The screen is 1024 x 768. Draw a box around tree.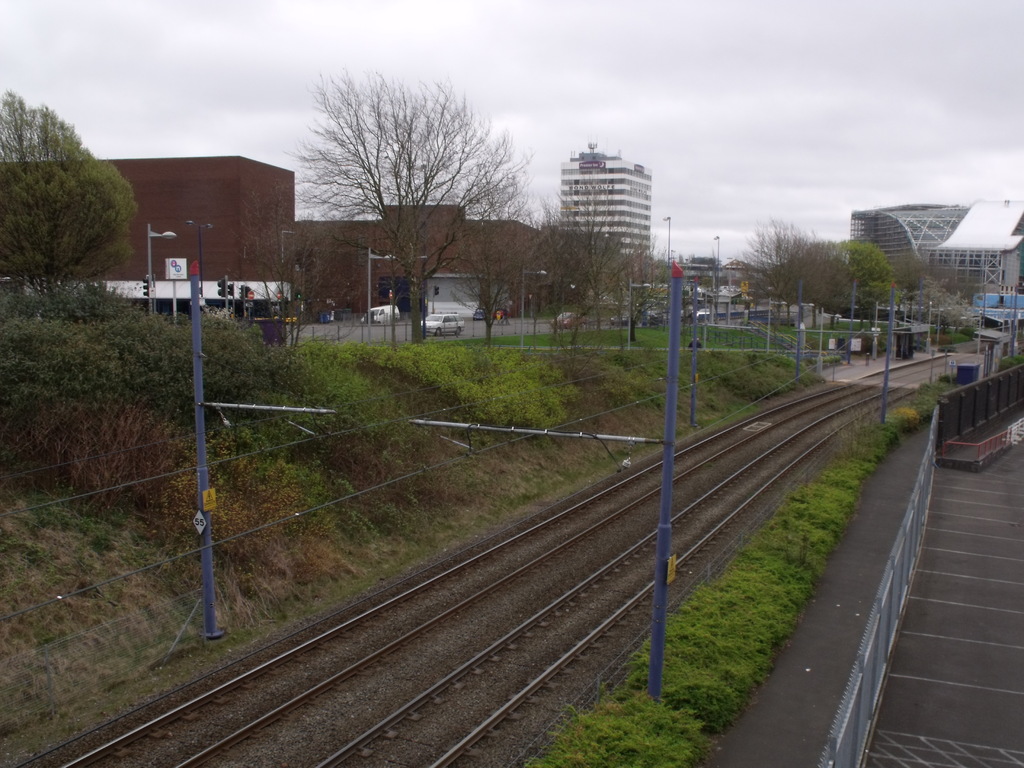
x1=927 y1=274 x2=978 y2=346.
